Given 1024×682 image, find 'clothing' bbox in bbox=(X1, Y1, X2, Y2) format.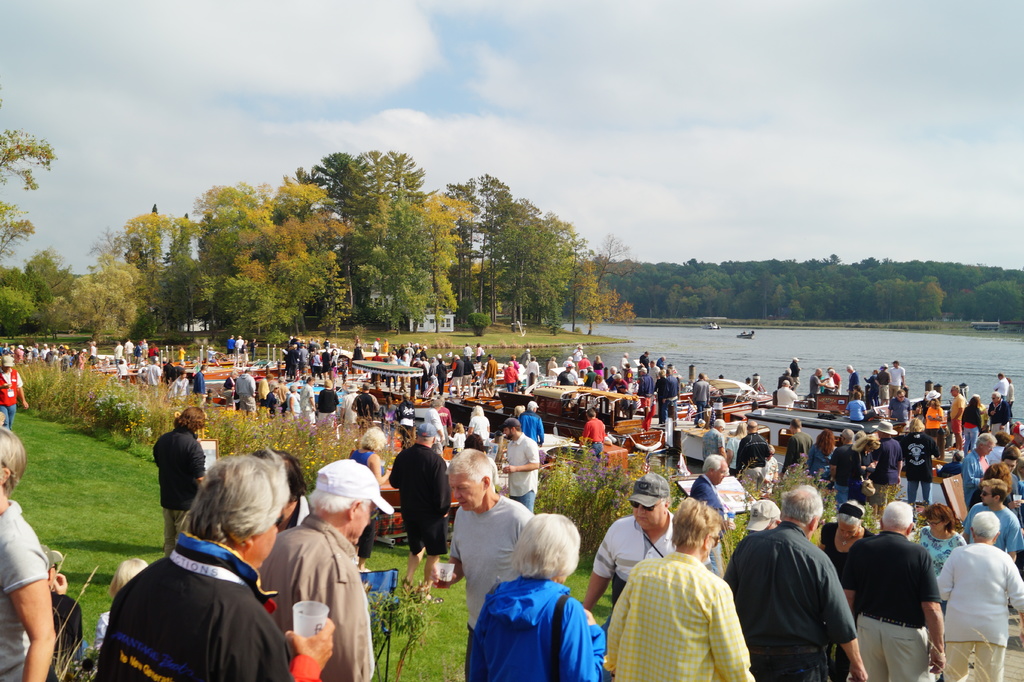
bbox=(810, 442, 840, 475).
